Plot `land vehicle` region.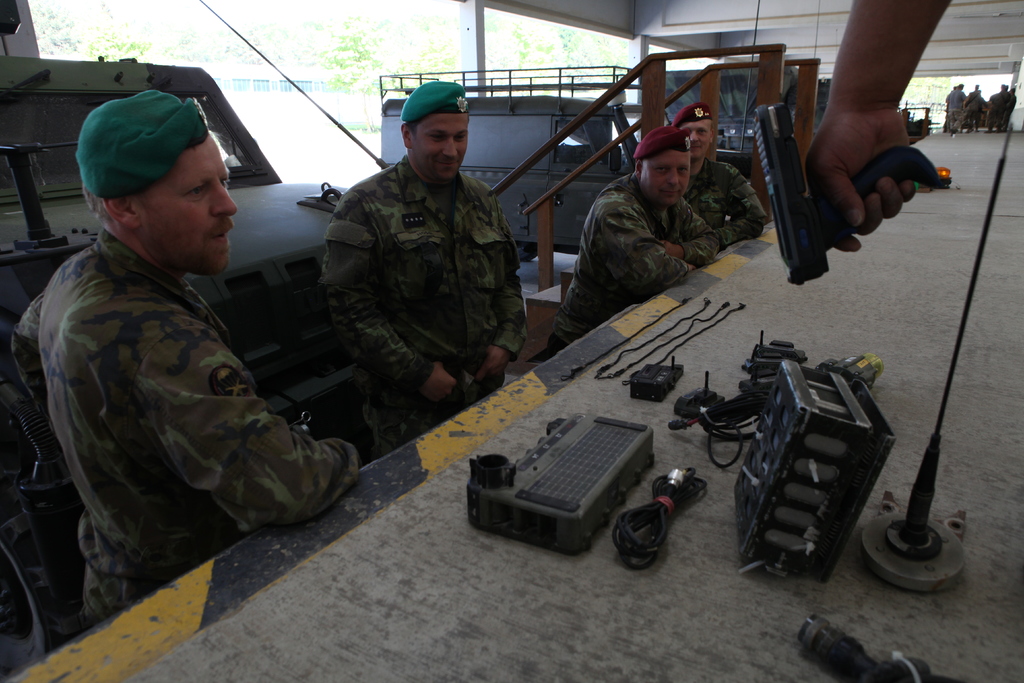
Plotted at box=[0, 45, 403, 679].
